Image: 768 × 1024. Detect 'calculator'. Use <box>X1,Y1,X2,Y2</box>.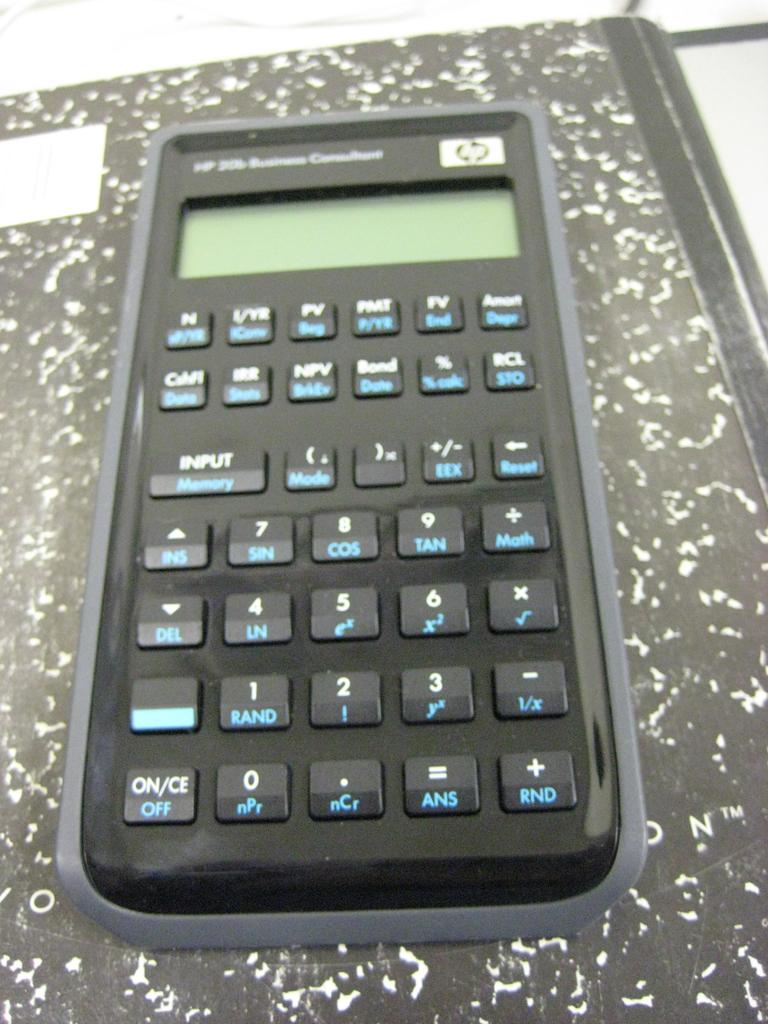
<box>51,95,654,956</box>.
